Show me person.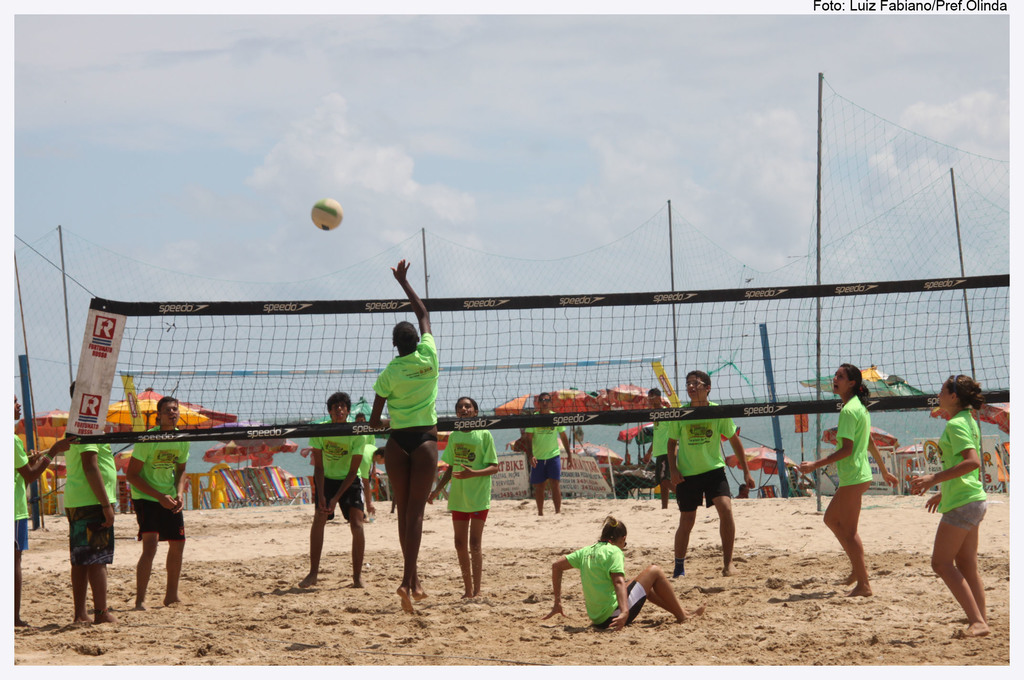
person is here: [667, 373, 751, 590].
